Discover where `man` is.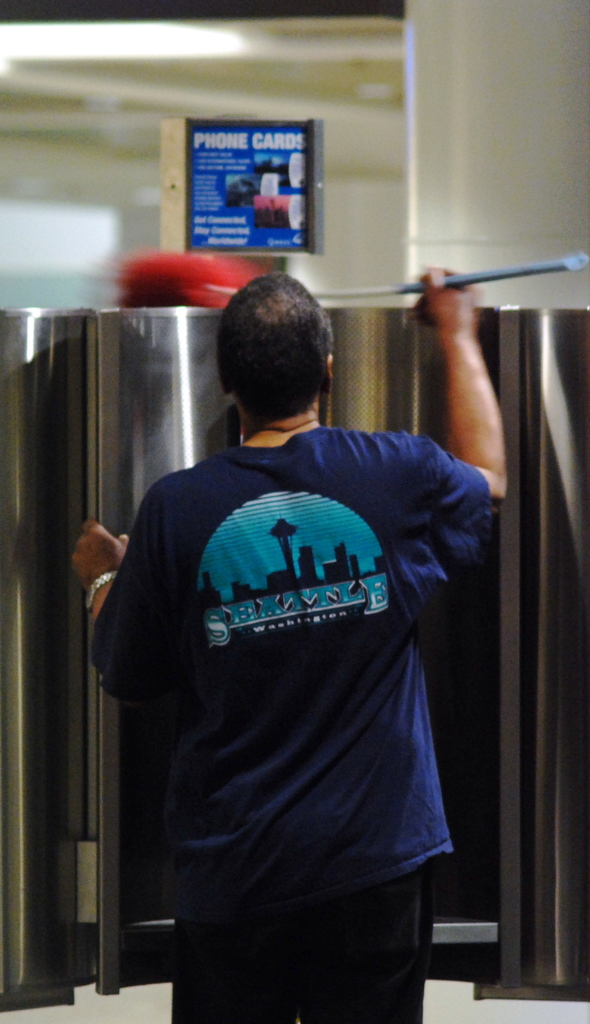
Discovered at bbox=(74, 275, 492, 1023).
